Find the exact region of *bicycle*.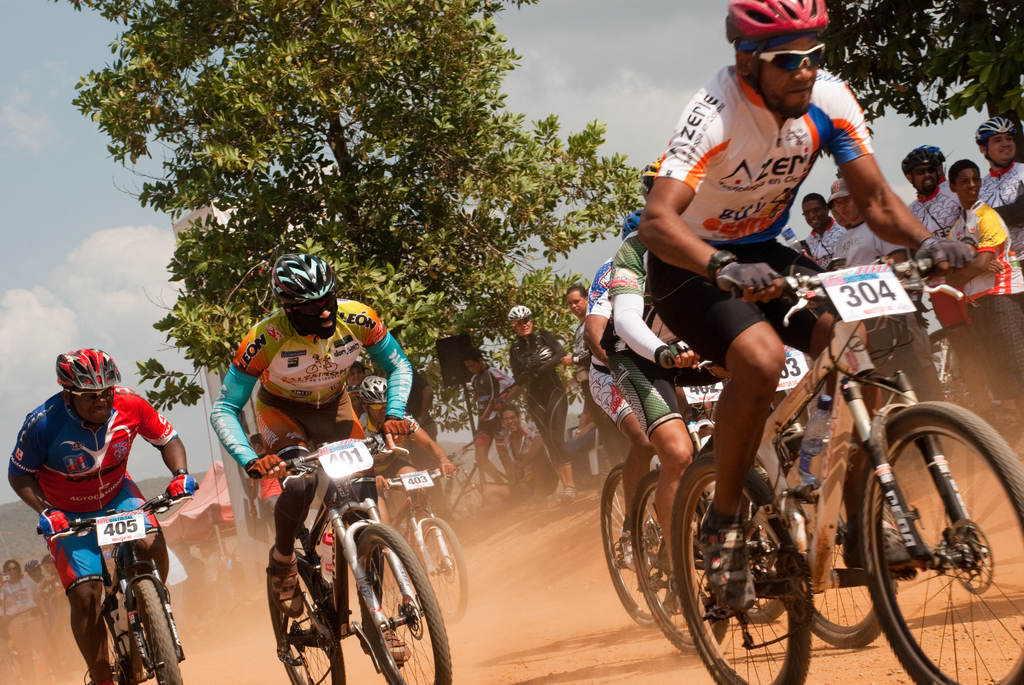
Exact region: box(249, 423, 450, 684).
